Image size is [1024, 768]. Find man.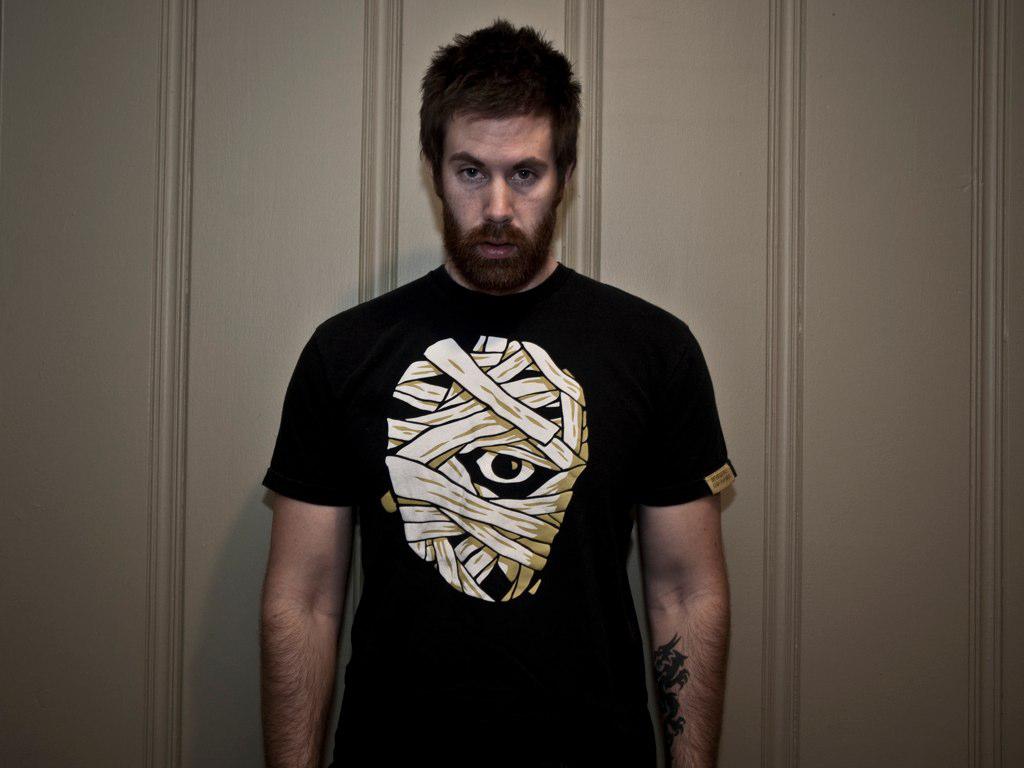
(left=264, top=43, right=746, bottom=752).
